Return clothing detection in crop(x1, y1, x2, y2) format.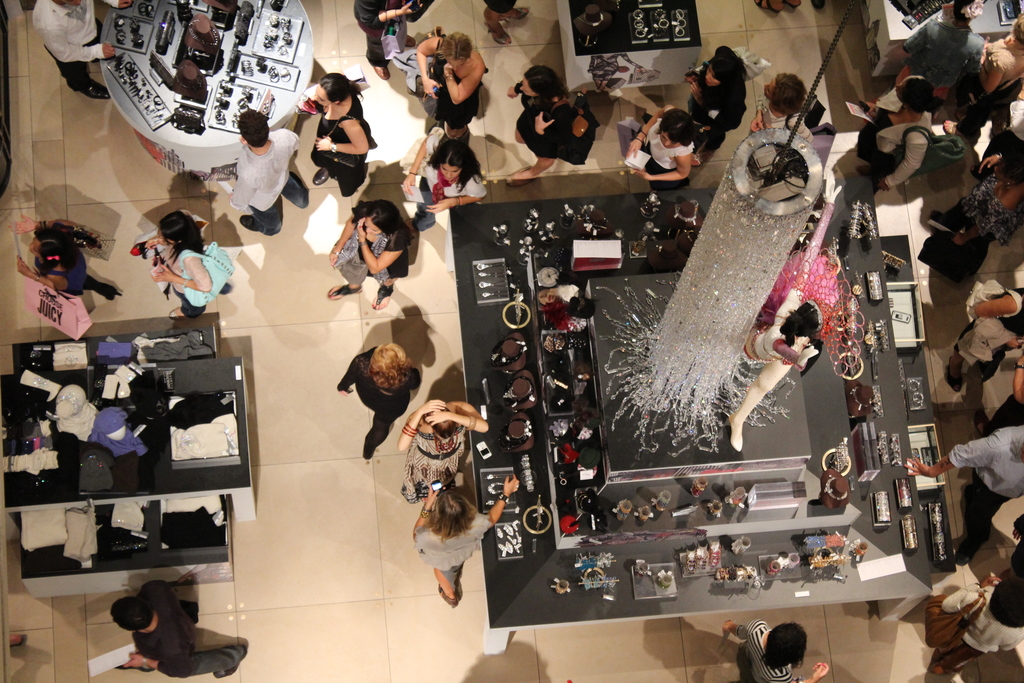
crop(30, 0, 131, 52).
